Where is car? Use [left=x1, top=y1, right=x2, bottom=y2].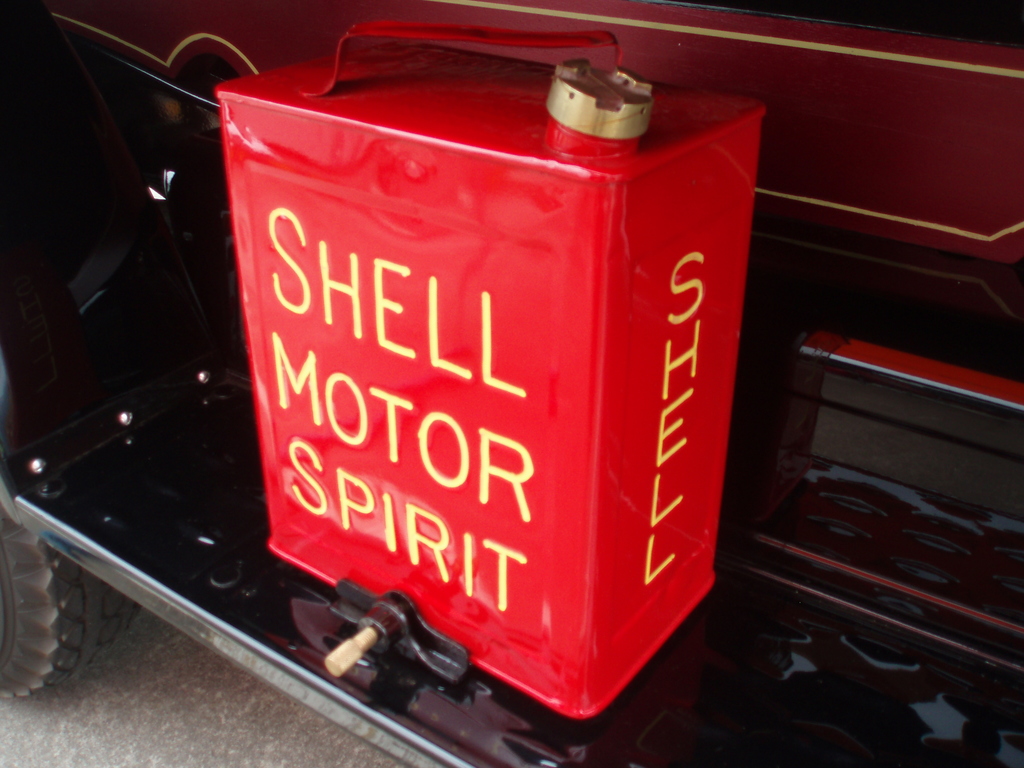
[left=0, top=0, right=1023, bottom=767].
